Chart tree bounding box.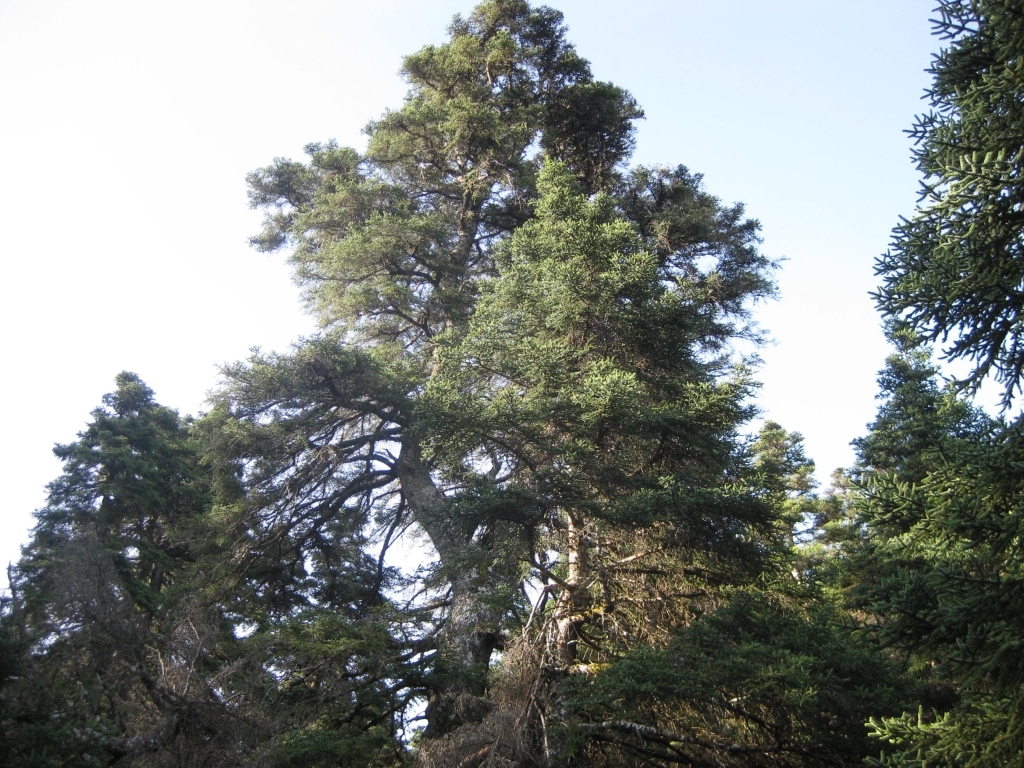
Charted: <region>859, 0, 1023, 430</region>.
